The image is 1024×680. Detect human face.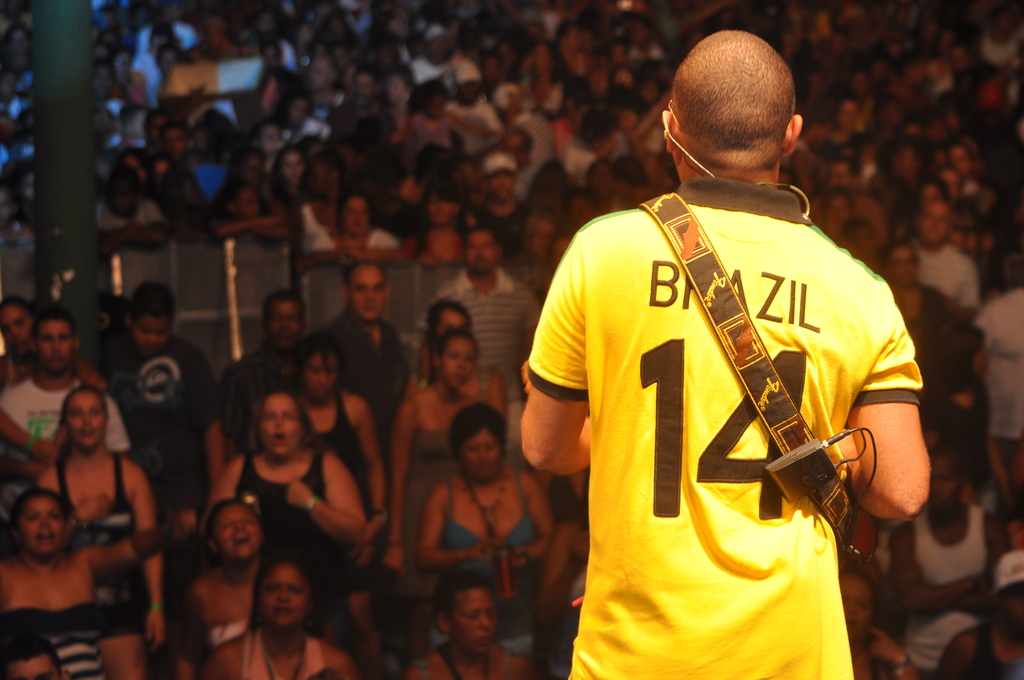
Detection: Rect(67, 393, 108, 448).
